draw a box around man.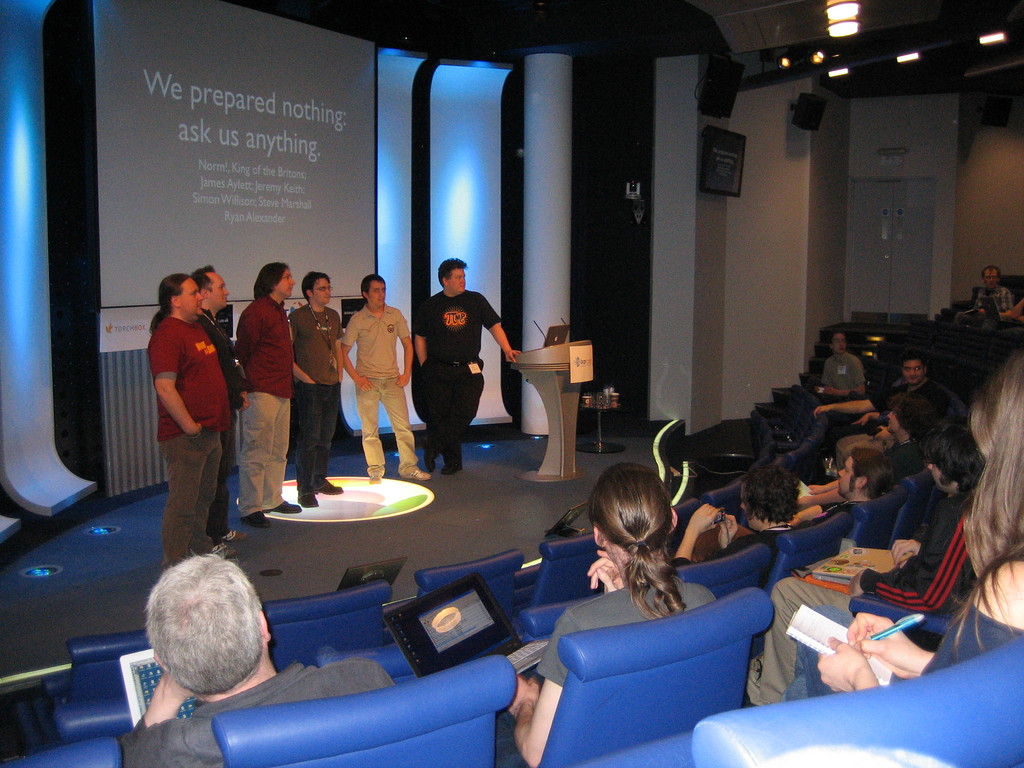
locate(808, 330, 870, 408).
